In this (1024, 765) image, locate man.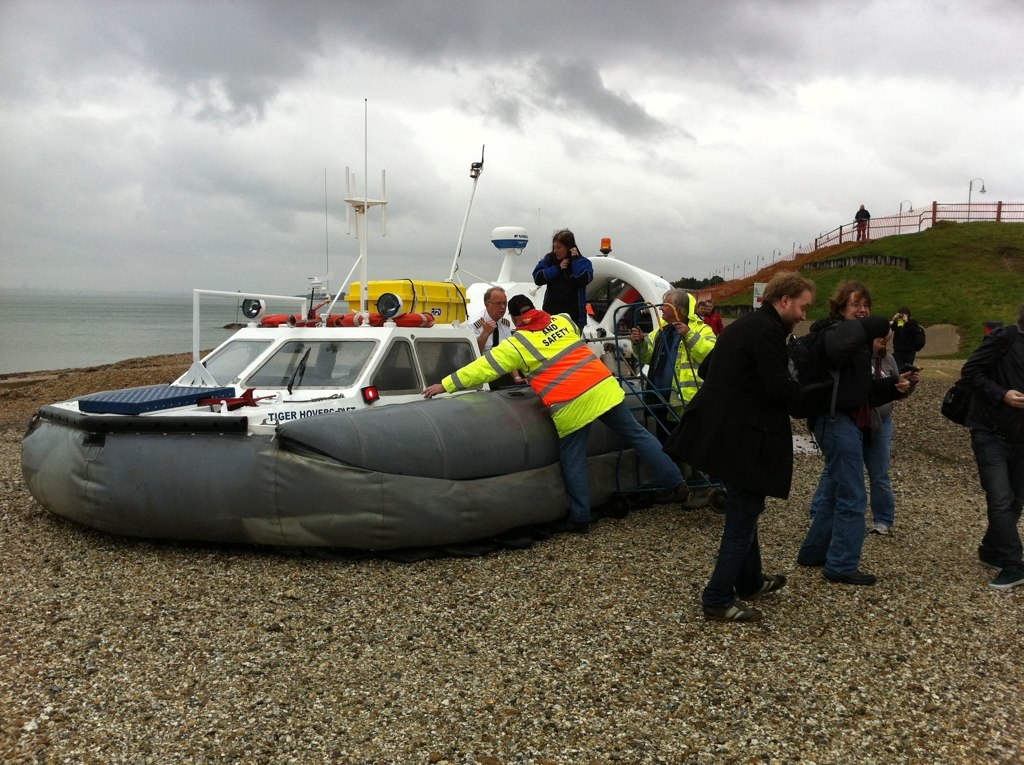
Bounding box: {"left": 423, "top": 287, "right": 689, "bottom": 536}.
